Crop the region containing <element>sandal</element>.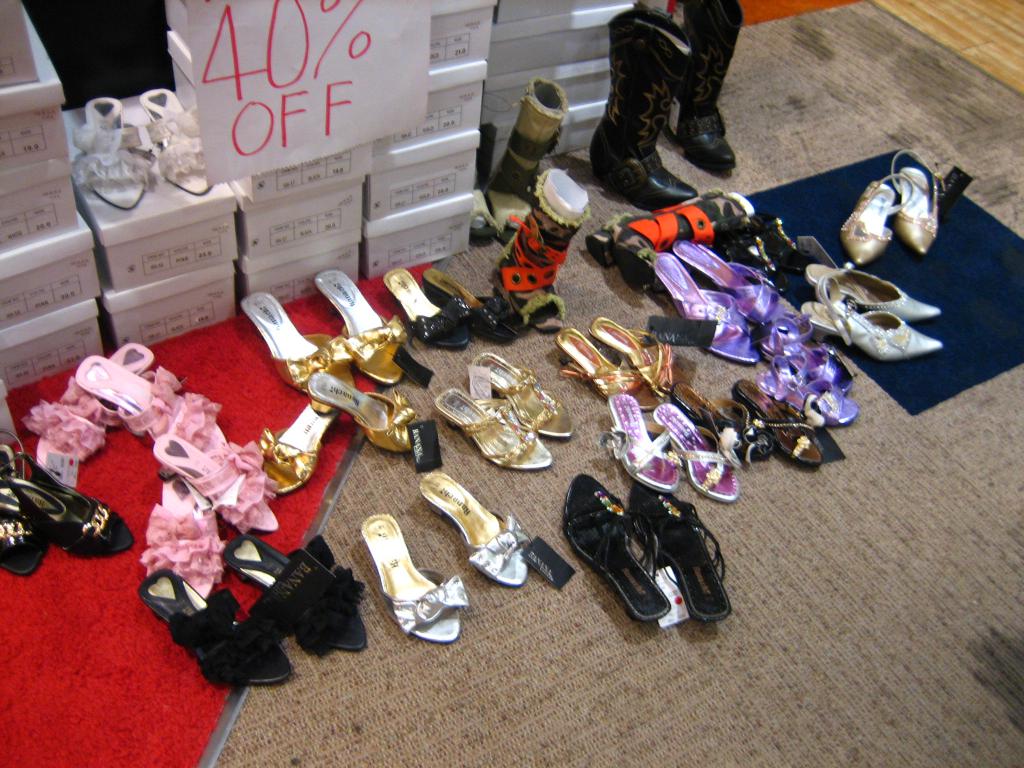
Crop region: Rect(69, 95, 155, 208).
